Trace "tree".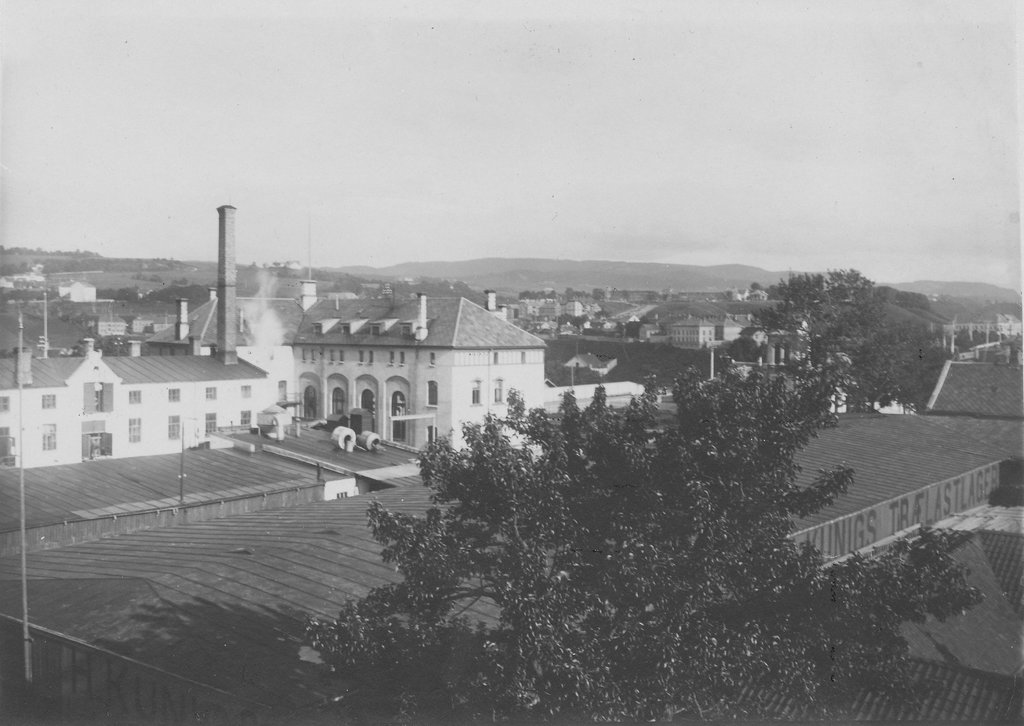
Traced to [left=556, top=309, right=593, bottom=328].
